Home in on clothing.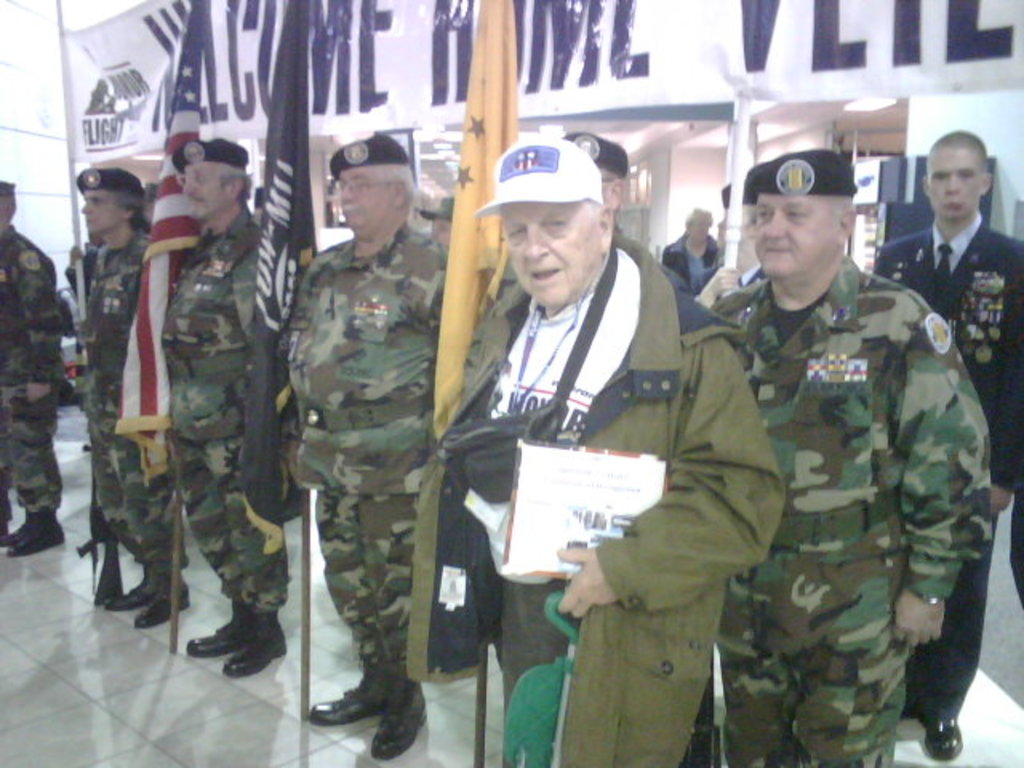
Homed in at crop(77, 232, 187, 566).
